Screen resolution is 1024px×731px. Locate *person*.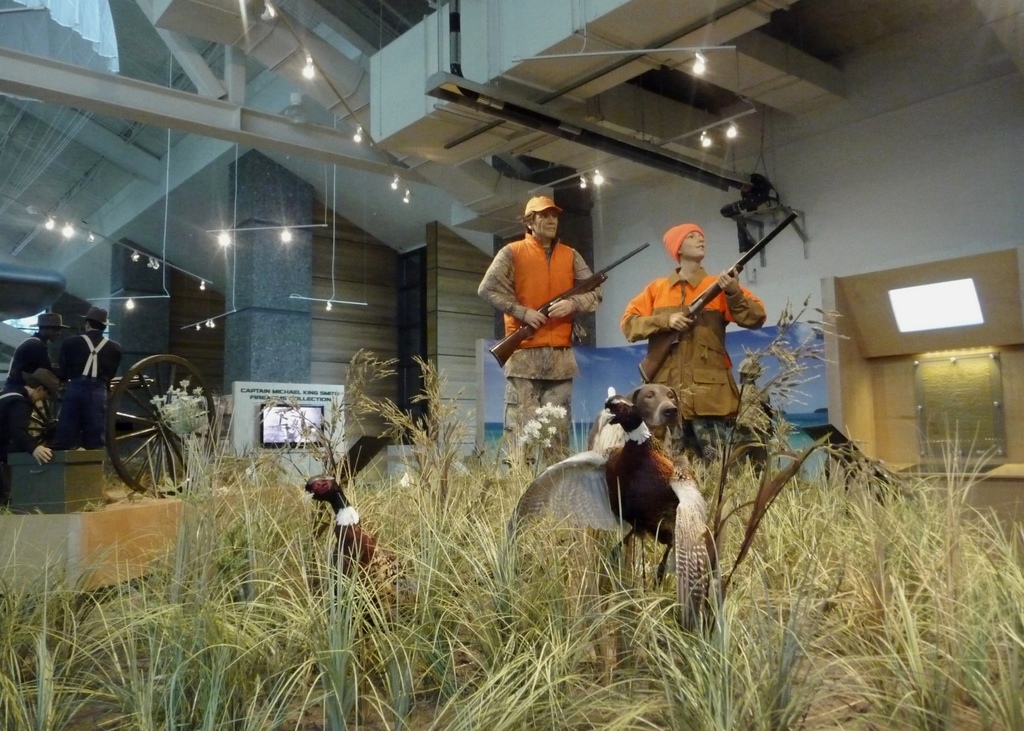
0 363 60 513.
